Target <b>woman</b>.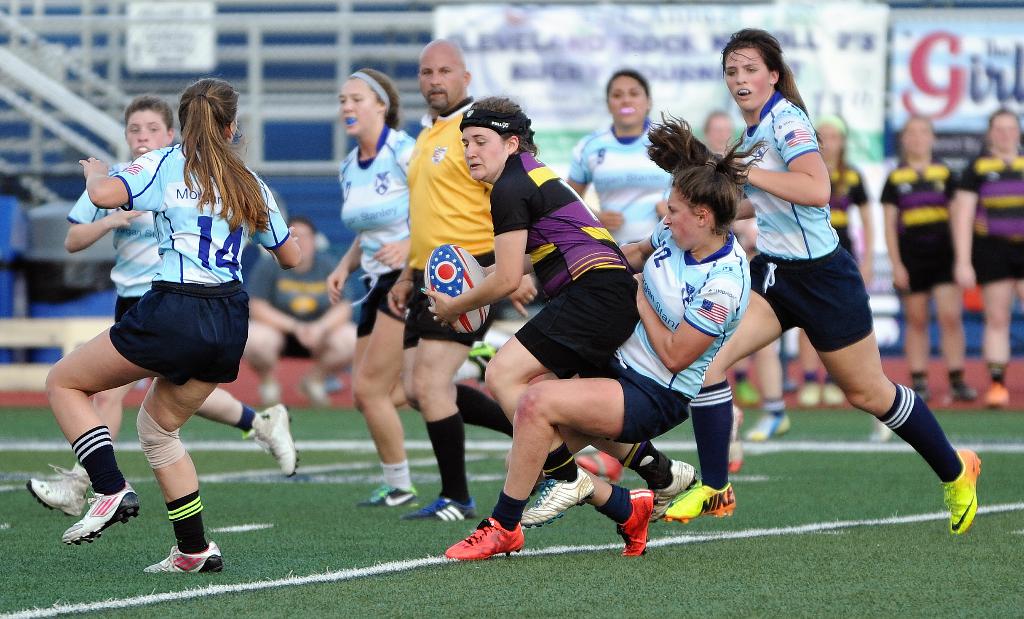
Target region: [x1=812, y1=115, x2=872, y2=405].
